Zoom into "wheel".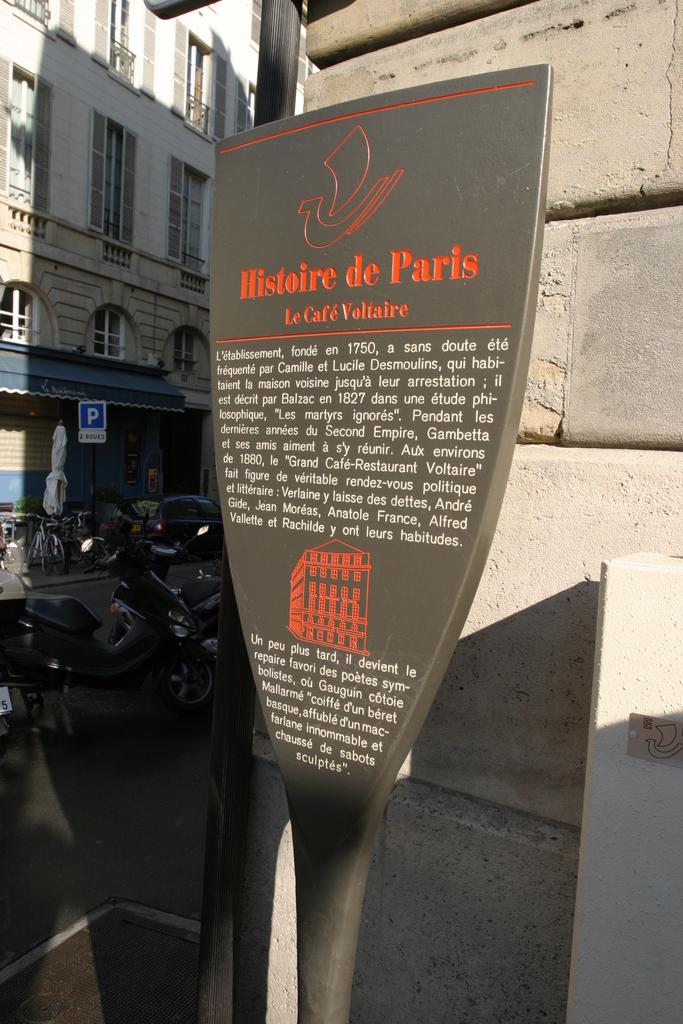
Zoom target: 54,545,68,577.
